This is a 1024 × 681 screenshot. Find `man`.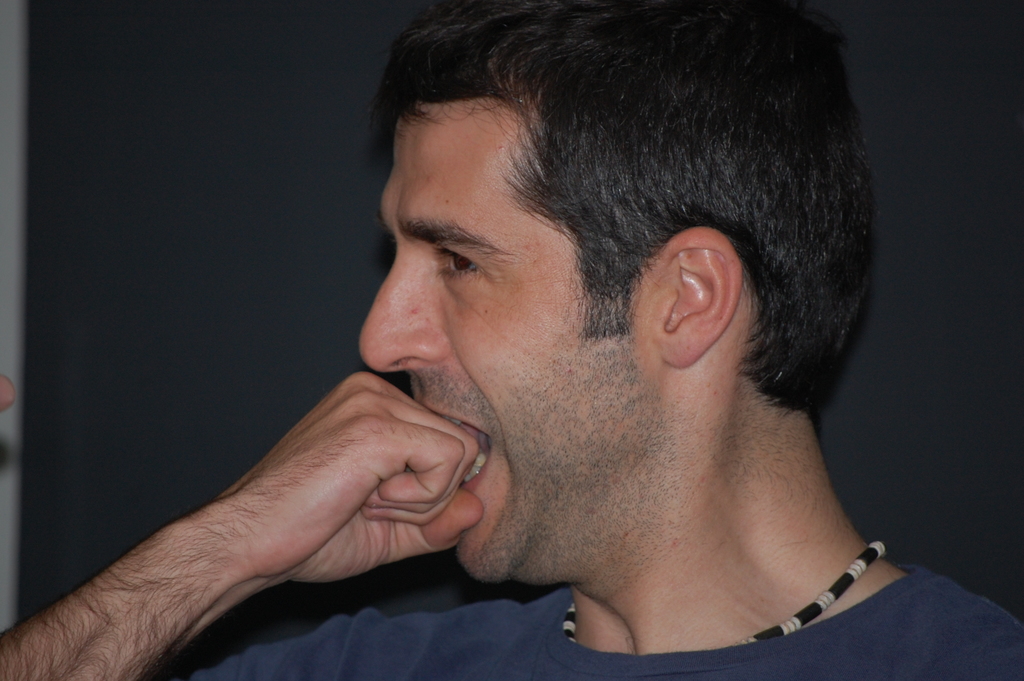
Bounding box: (0,0,1023,680).
